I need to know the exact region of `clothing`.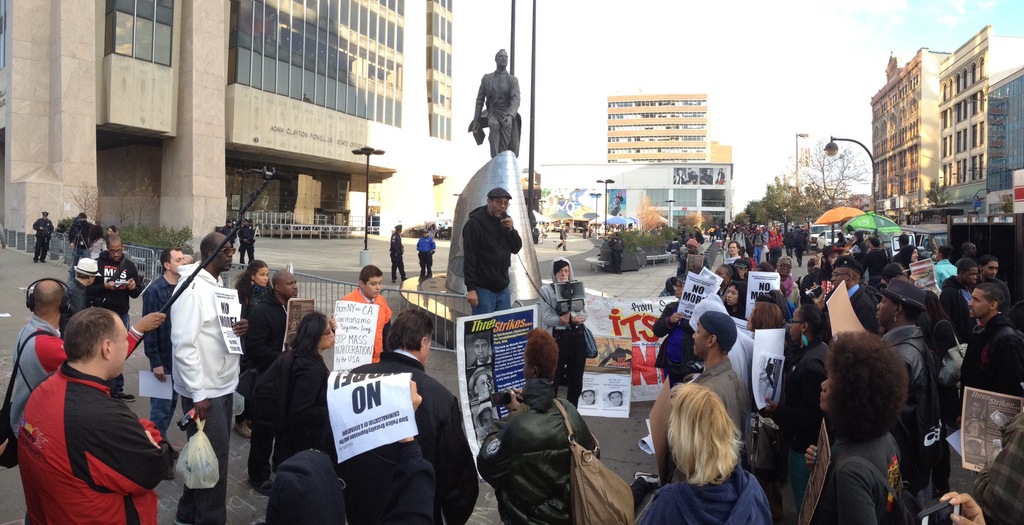
Region: 243:290:295:373.
